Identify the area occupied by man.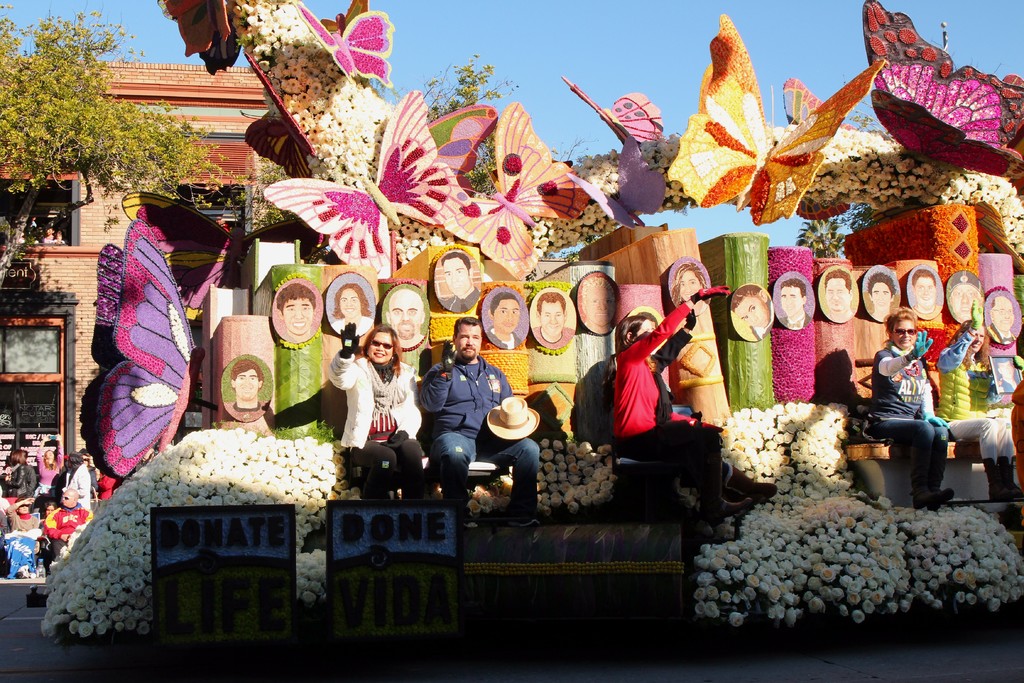
Area: pyautogui.locateOnScreen(905, 266, 943, 321).
